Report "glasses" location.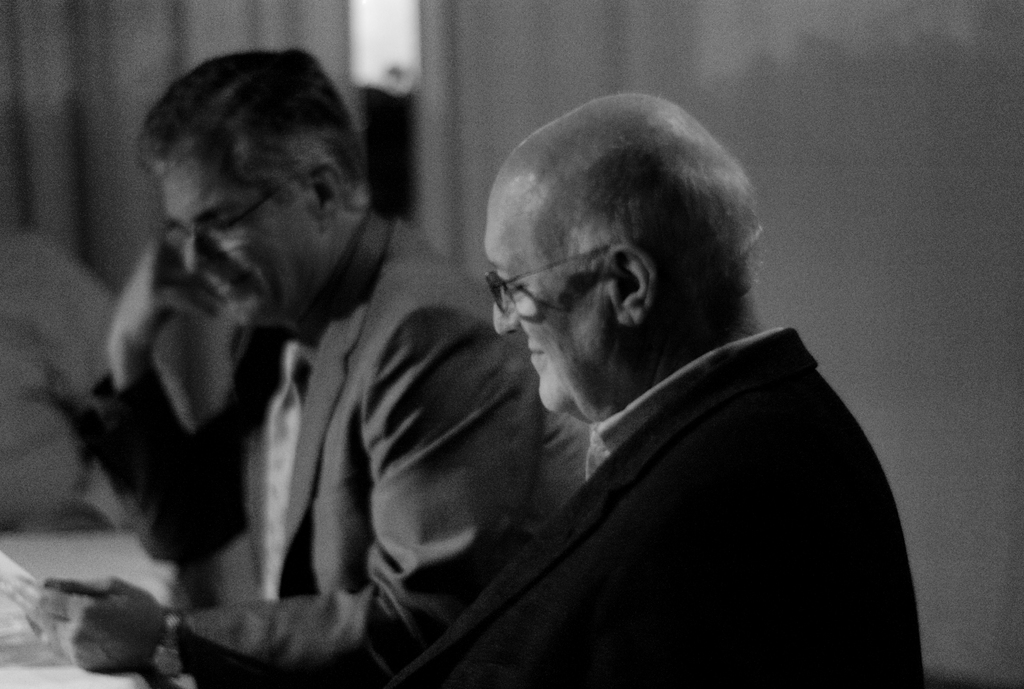
Report: rect(481, 235, 624, 324).
